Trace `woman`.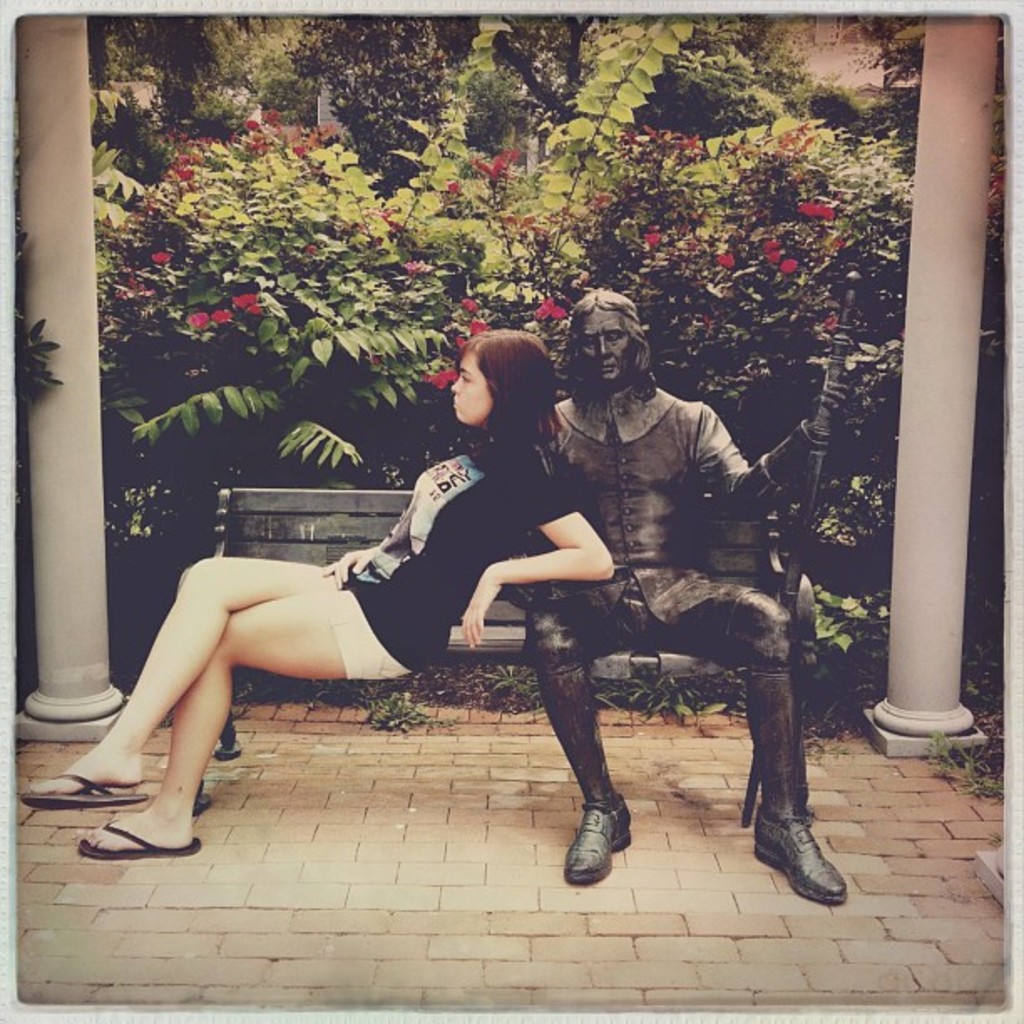
Traced to crop(154, 325, 673, 868).
